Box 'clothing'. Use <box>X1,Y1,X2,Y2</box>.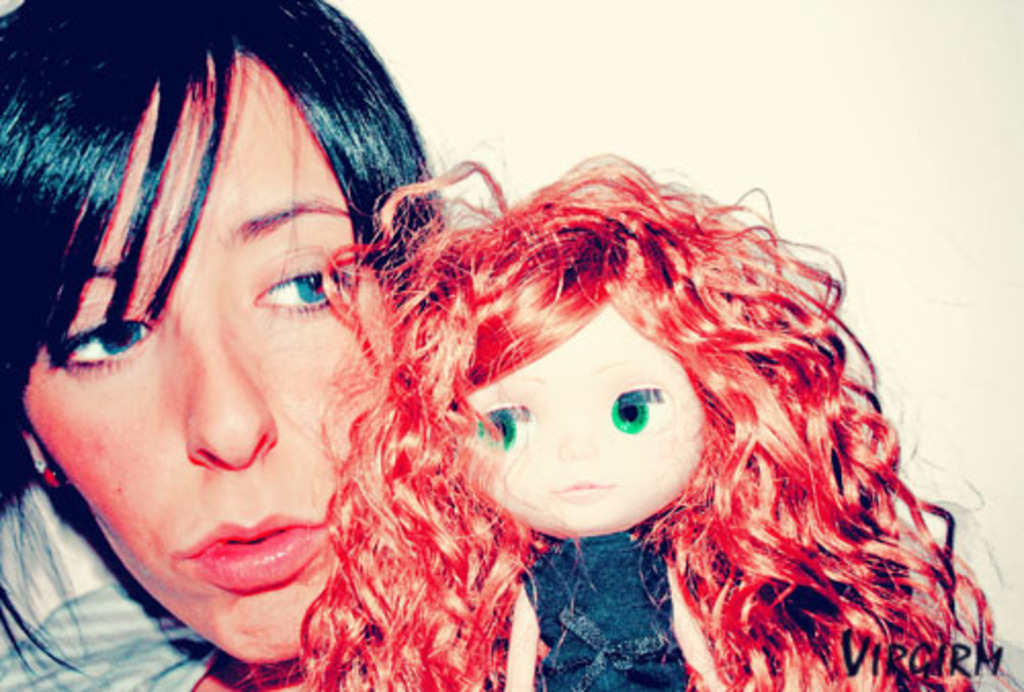
<box>0,471,221,690</box>.
